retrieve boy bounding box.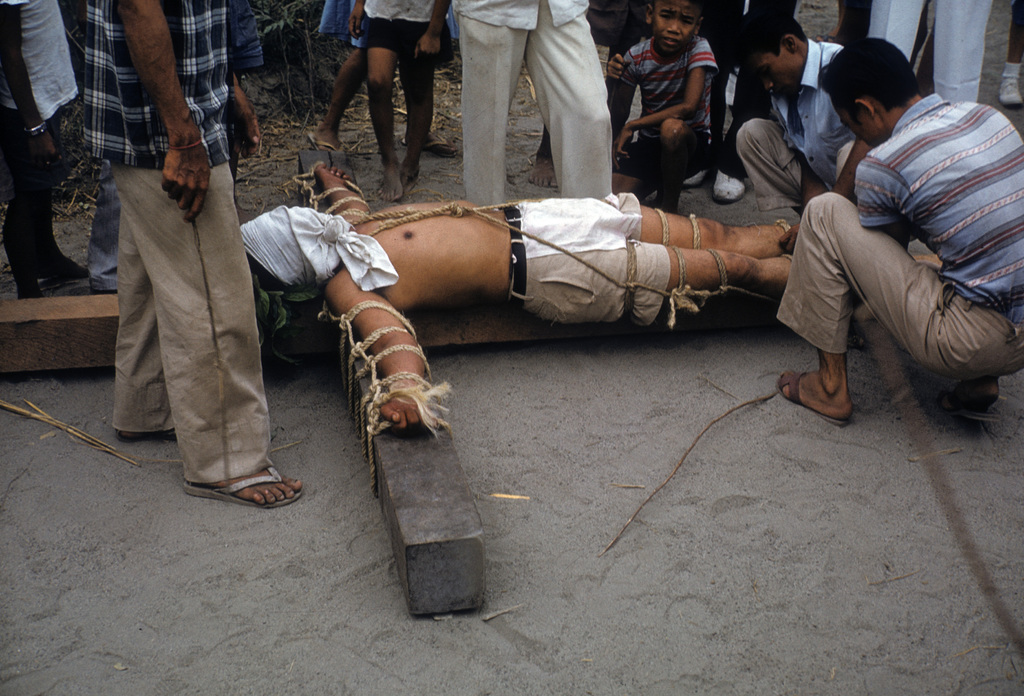
Bounding box: <box>344,0,458,200</box>.
